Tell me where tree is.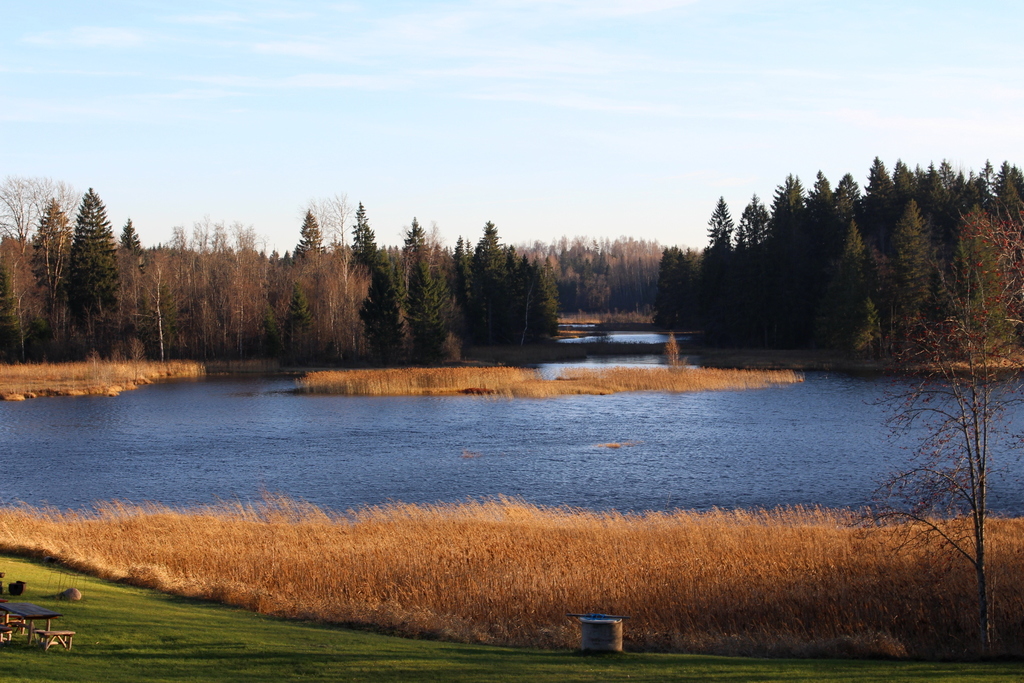
tree is at (500, 259, 563, 342).
